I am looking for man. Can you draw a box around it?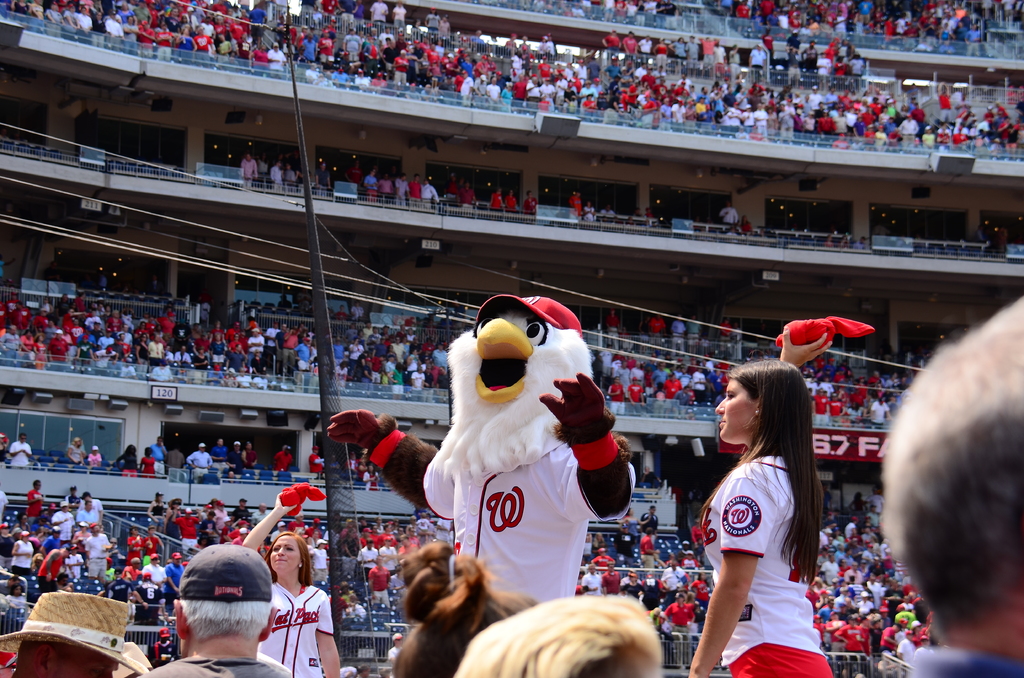
Sure, the bounding box is [918, 629, 940, 657].
